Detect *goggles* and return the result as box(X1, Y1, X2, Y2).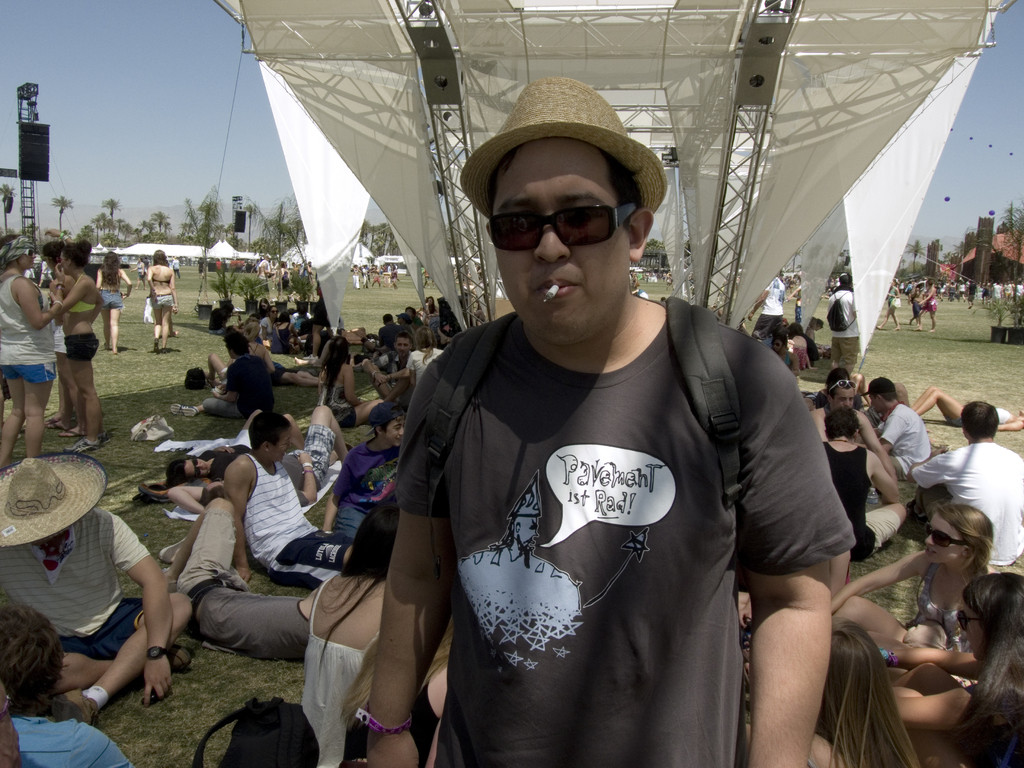
box(193, 456, 201, 477).
